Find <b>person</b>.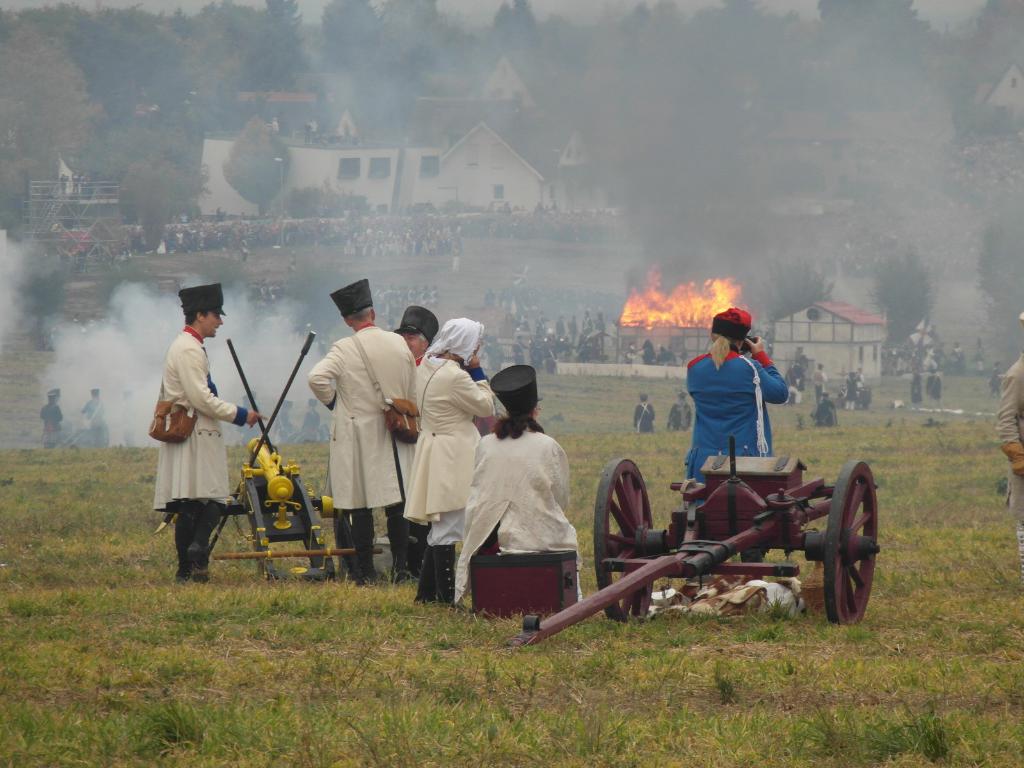
[x1=117, y1=387, x2=138, y2=451].
